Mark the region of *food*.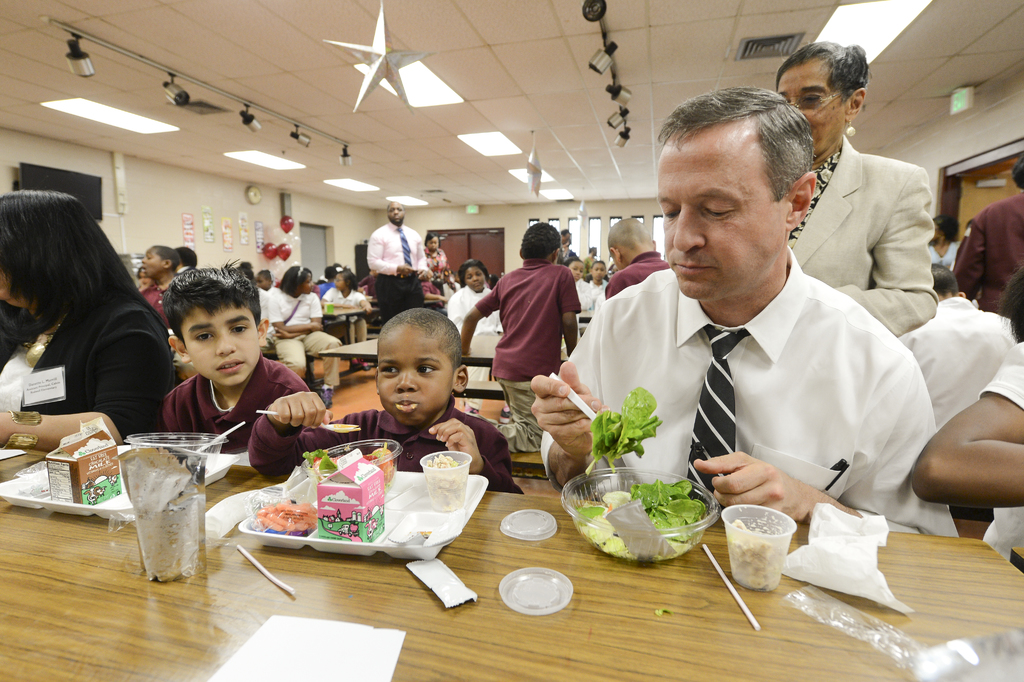
Region: <box>303,441,395,483</box>.
